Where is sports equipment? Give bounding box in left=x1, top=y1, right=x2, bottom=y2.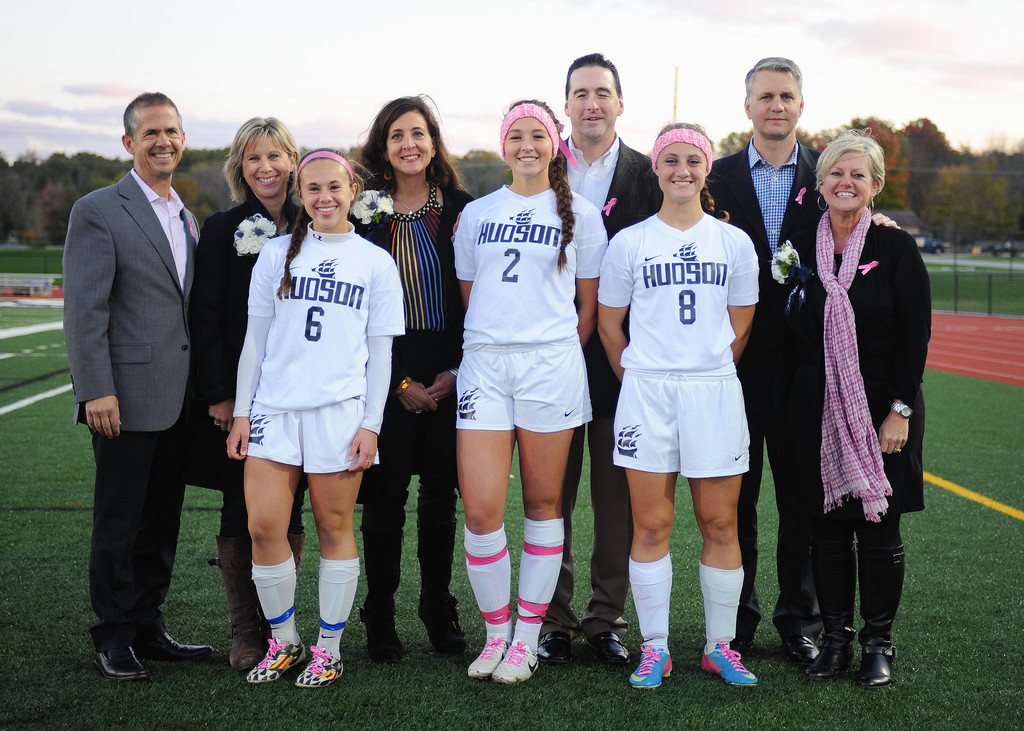
left=697, top=639, right=762, bottom=689.
